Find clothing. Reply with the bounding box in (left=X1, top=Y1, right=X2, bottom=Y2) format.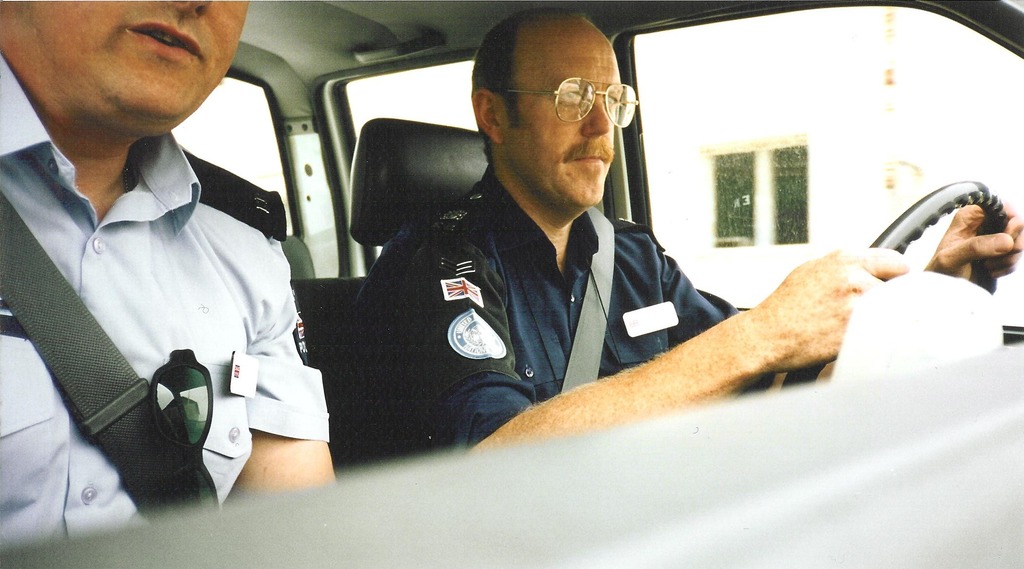
(left=8, top=119, right=317, bottom=515).
